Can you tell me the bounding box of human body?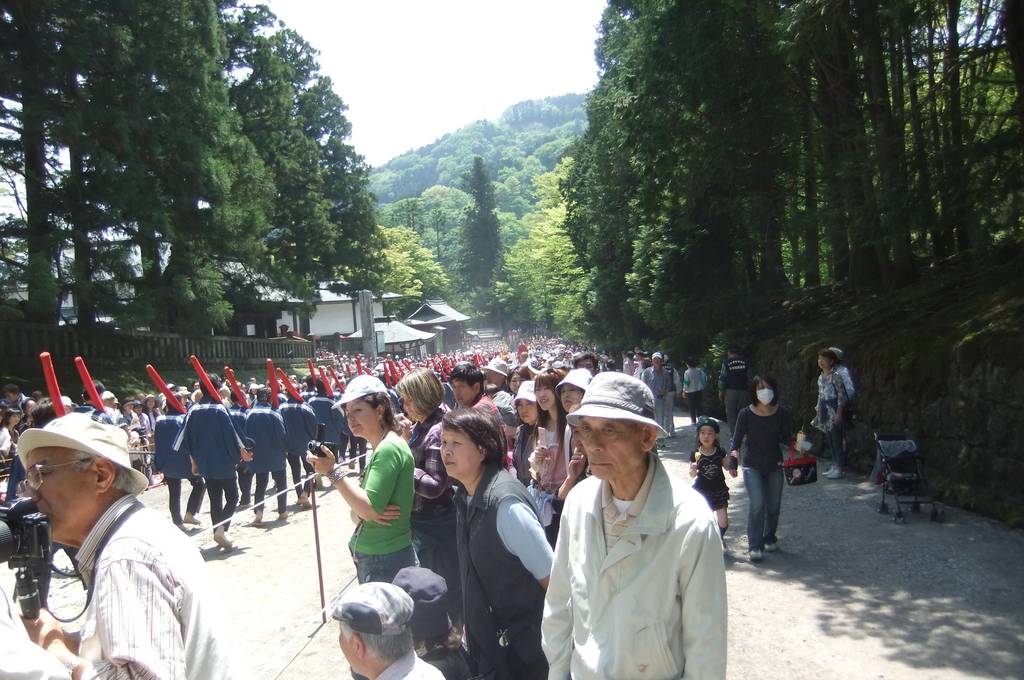
(447,363,504,440).
